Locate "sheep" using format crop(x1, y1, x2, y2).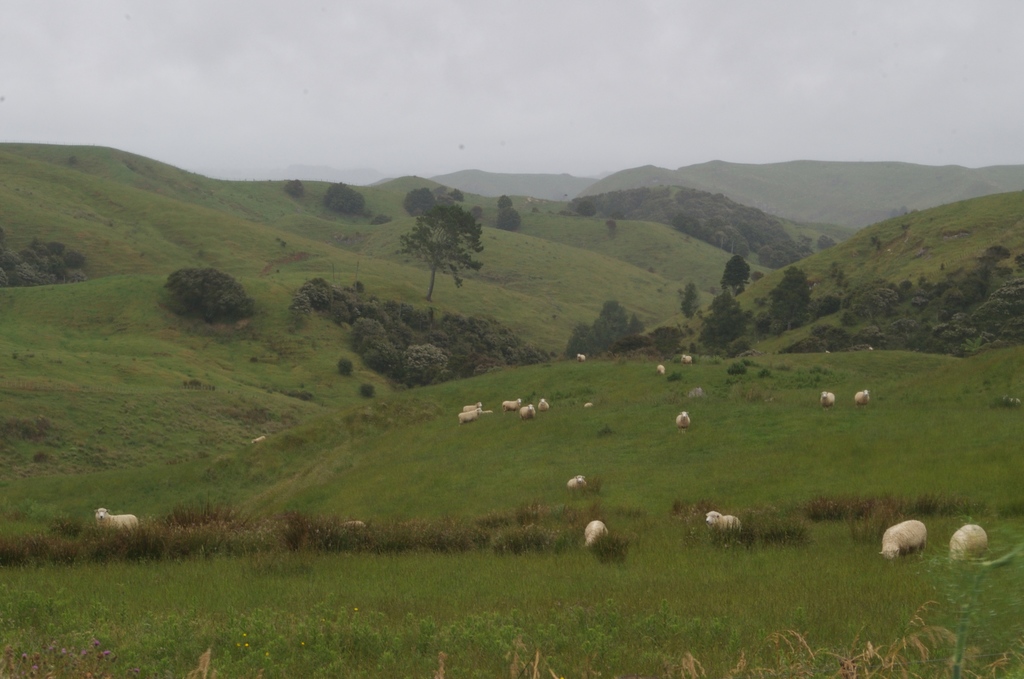
crop(504, 399, 518, 410).
